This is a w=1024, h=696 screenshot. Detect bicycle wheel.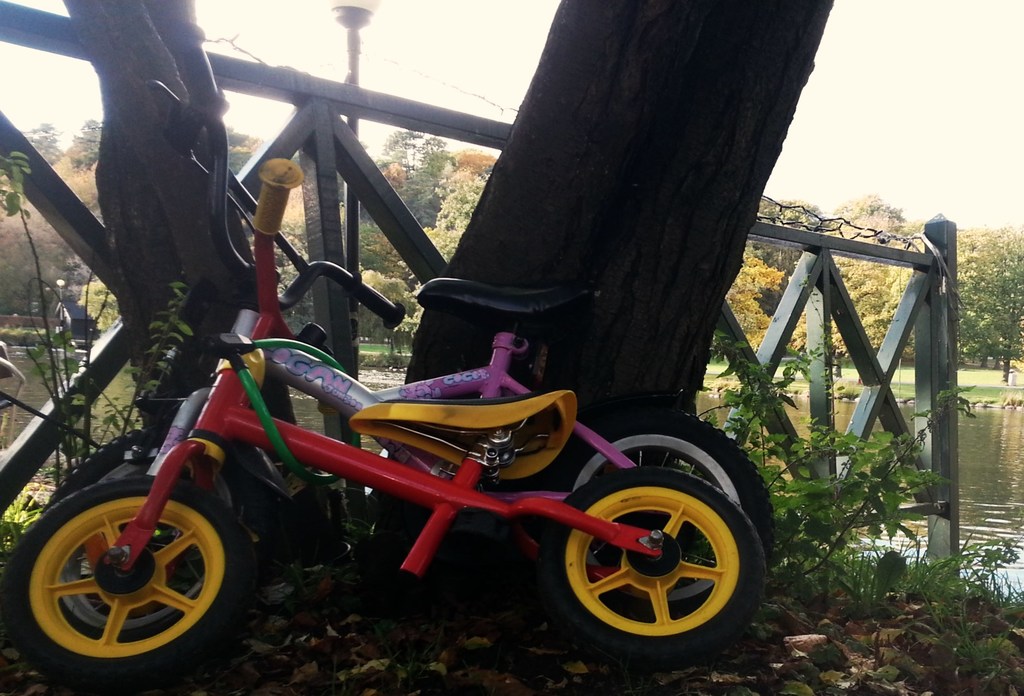
(left=545, top=403, right=771, bottom=620).
